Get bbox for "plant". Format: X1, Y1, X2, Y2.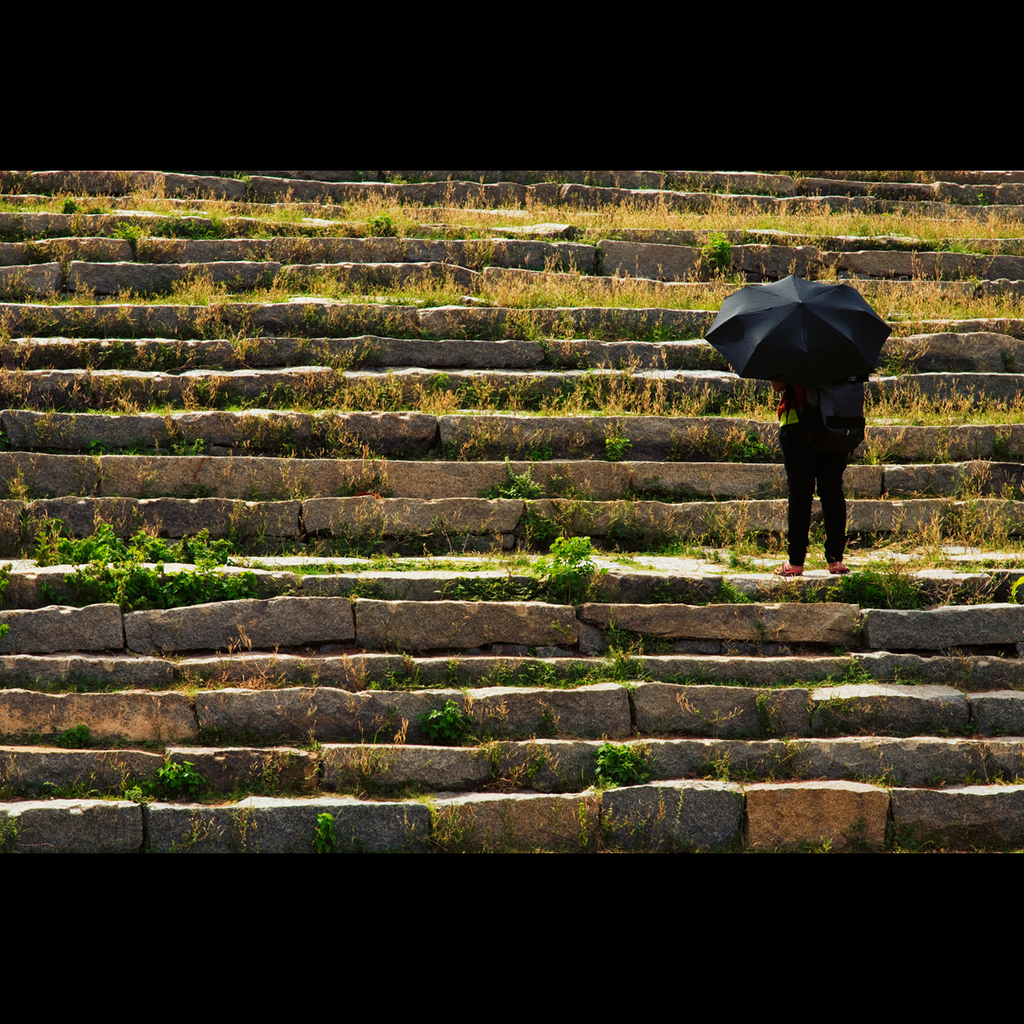
160, 212, 214, 240.
